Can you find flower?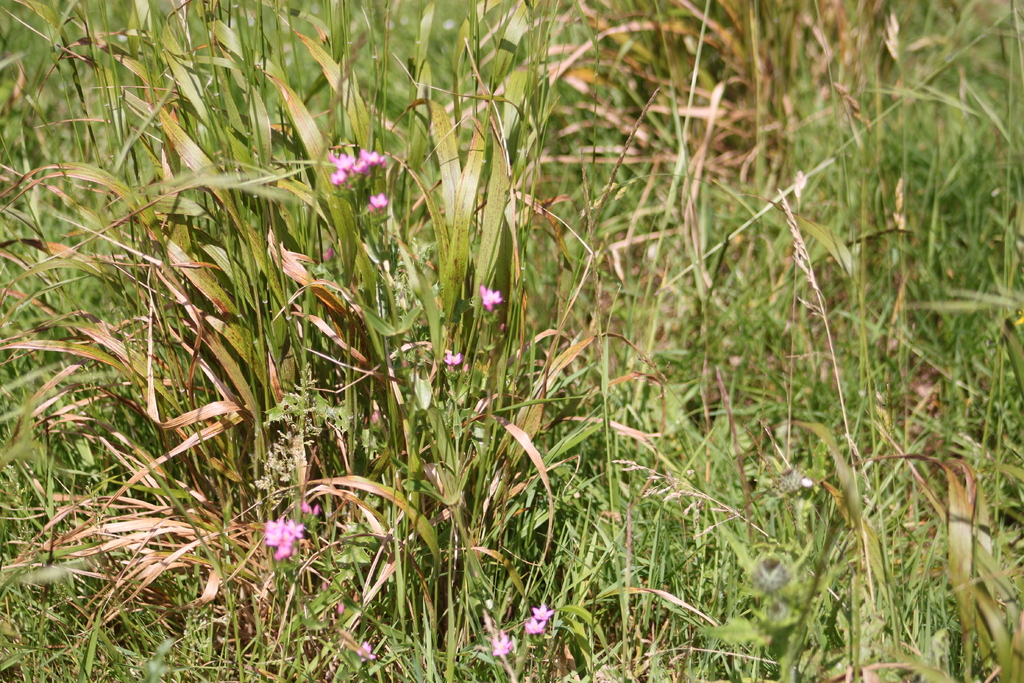
Yes, bounding box: 490:634:510:654.
